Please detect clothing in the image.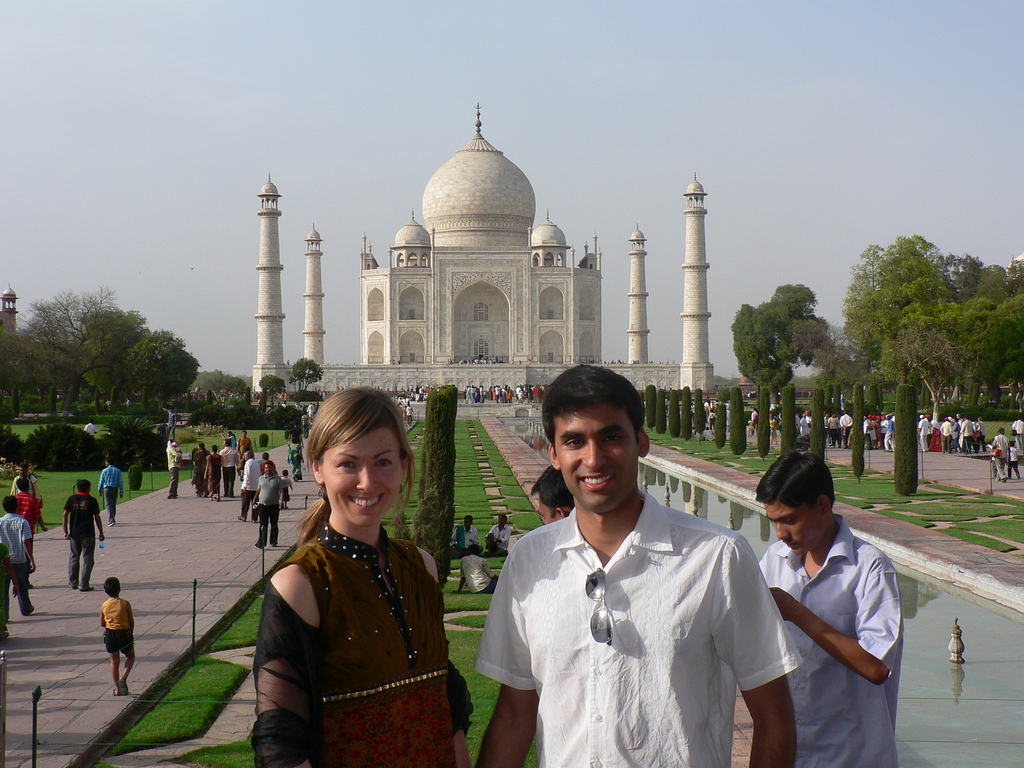
[246, 538, 468, 767].
